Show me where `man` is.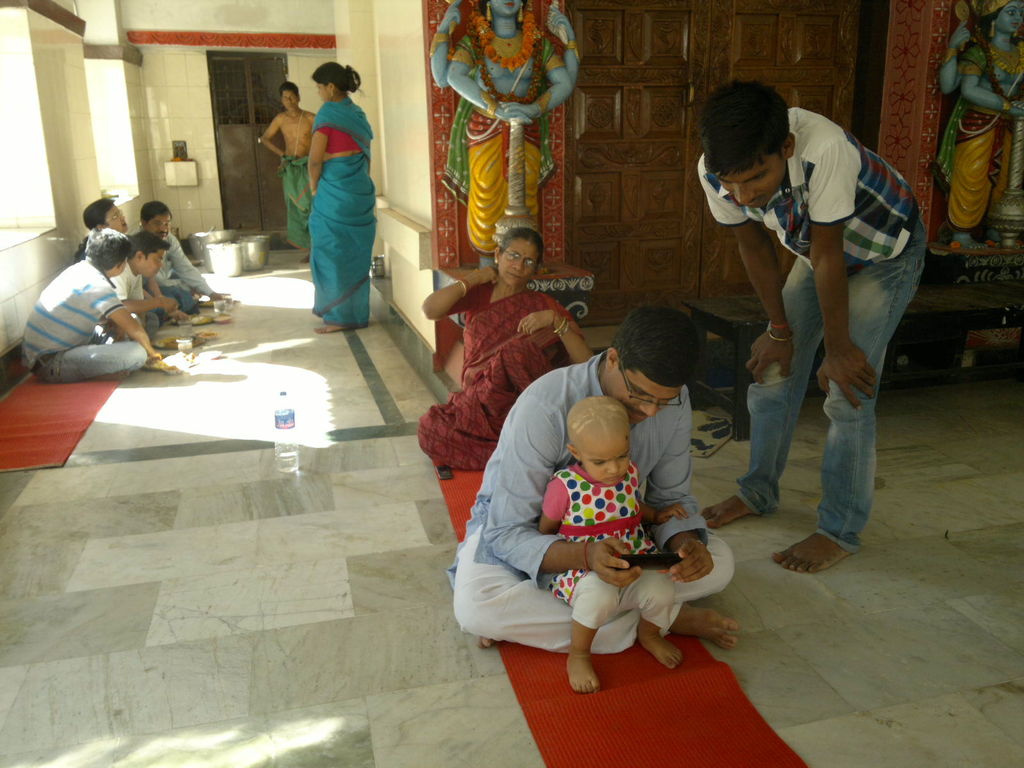
`man` is at <region>130, 199, 237, 306</region>.
